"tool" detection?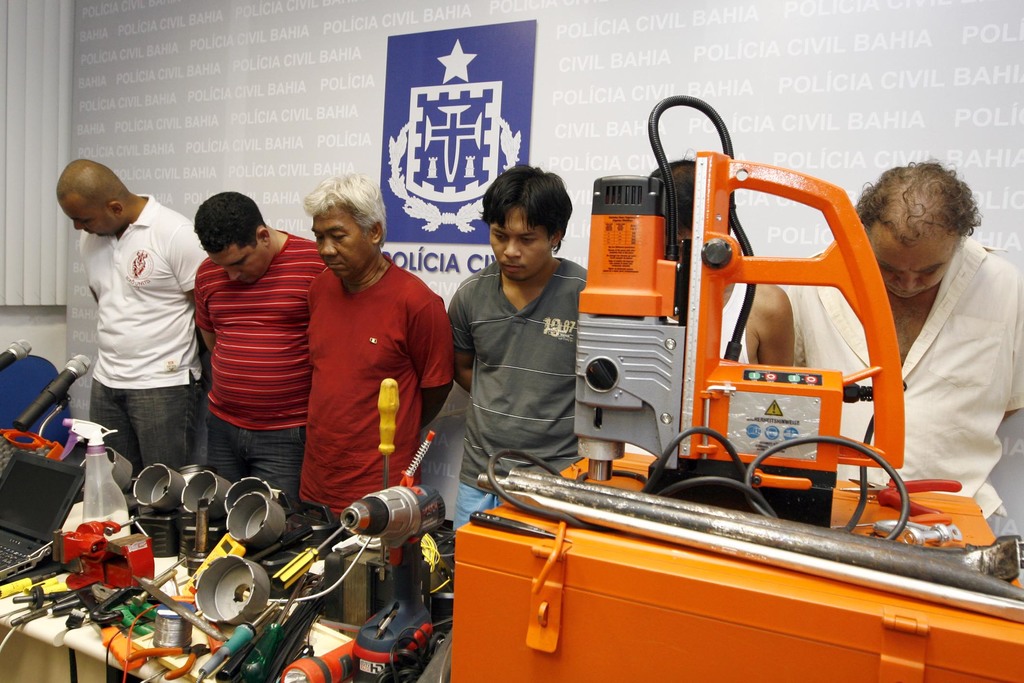
region(121, 641, 210, 679)
